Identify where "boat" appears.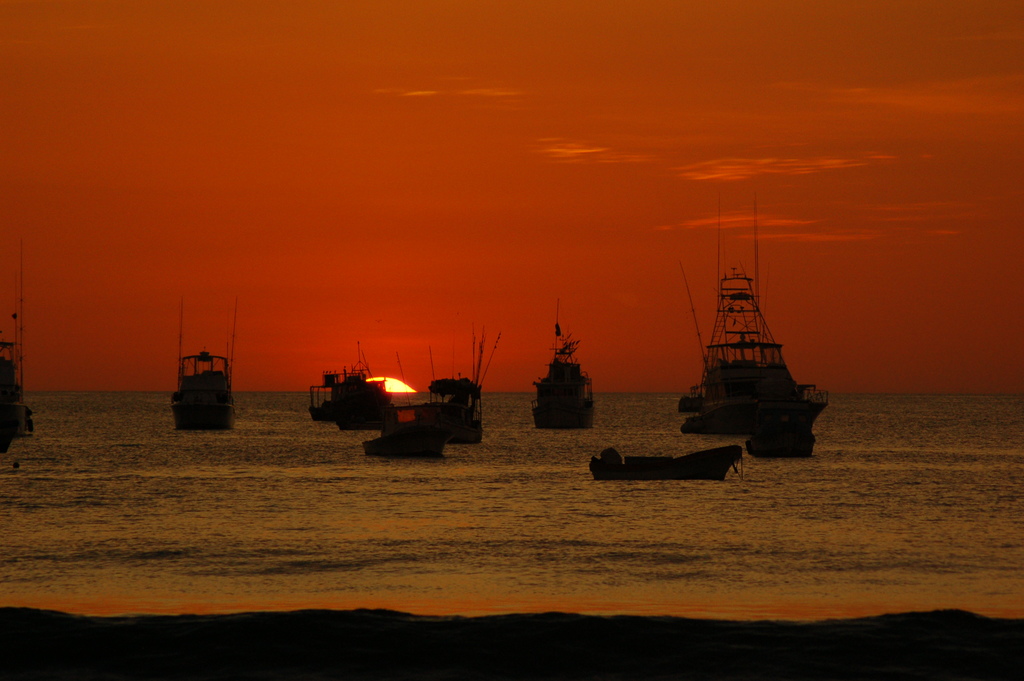
Appears at l=539, t=339, r=598, b=434.
